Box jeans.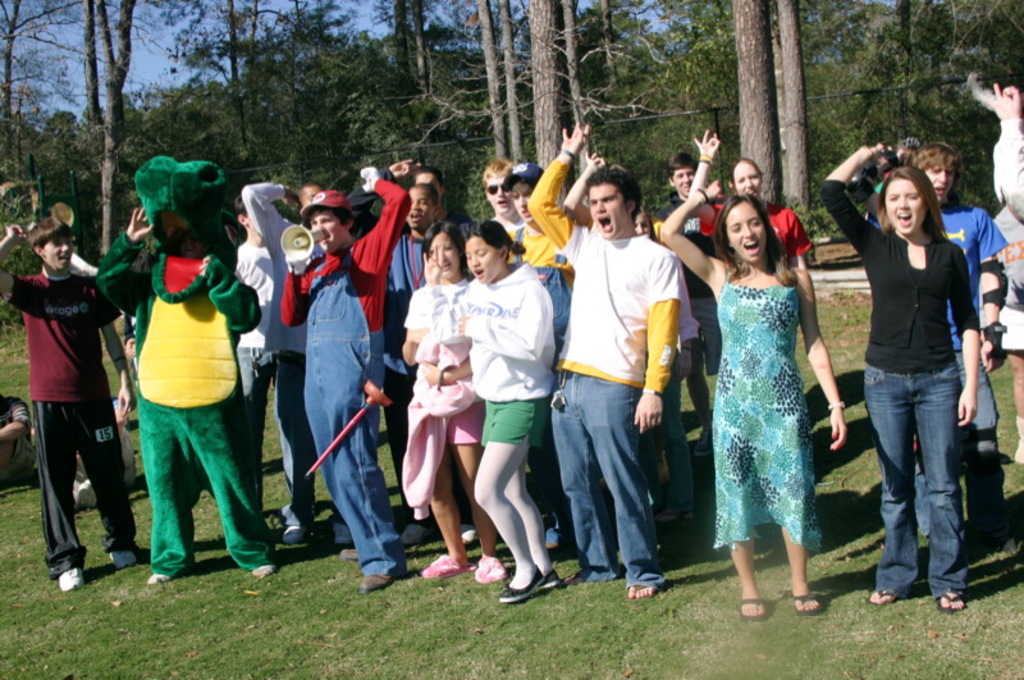
{"left": 549, "top": 374, "right": 662, "bottom": 576}.
